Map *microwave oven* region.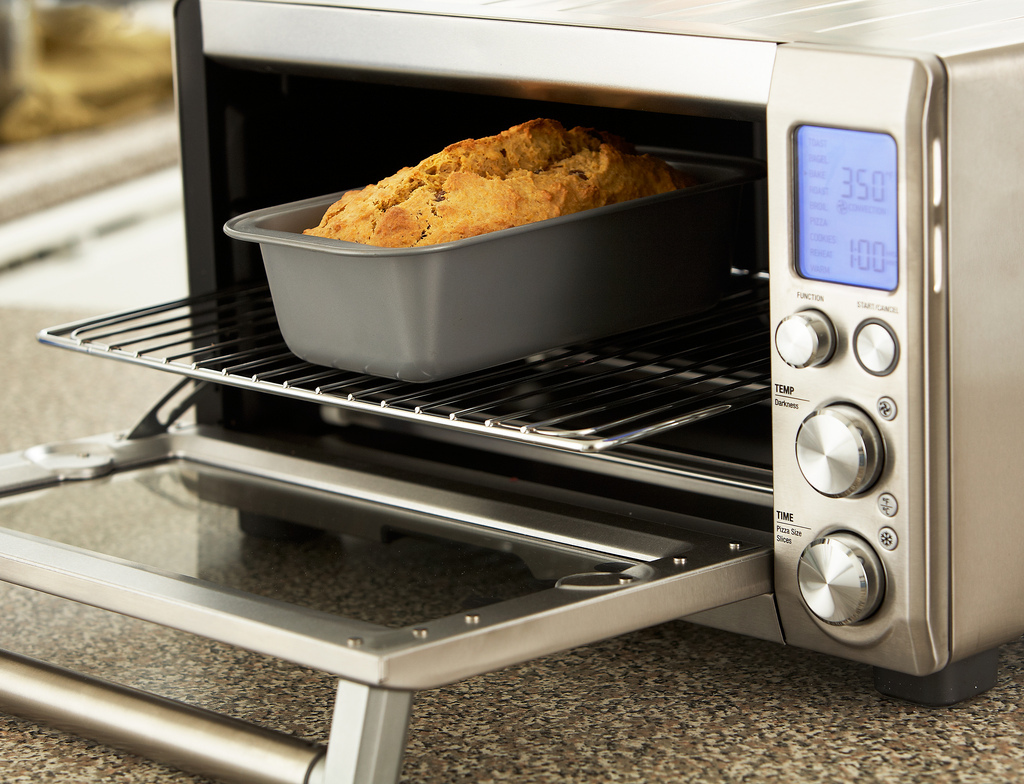
Mapped to 0,0,1023,783.
